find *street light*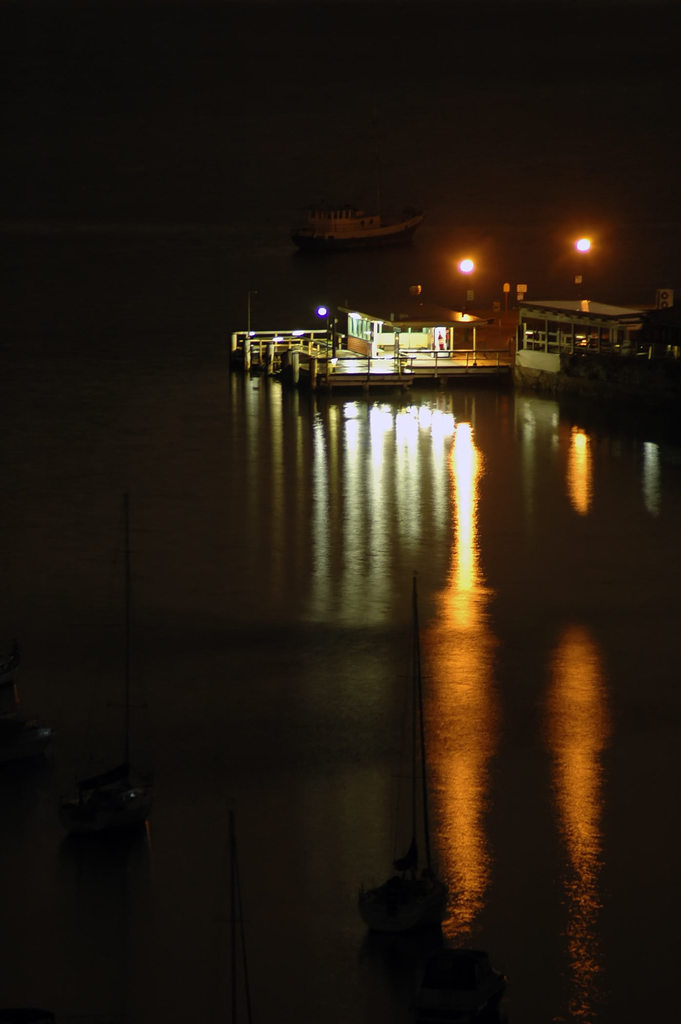
rect(450, 251, 478, 333)
